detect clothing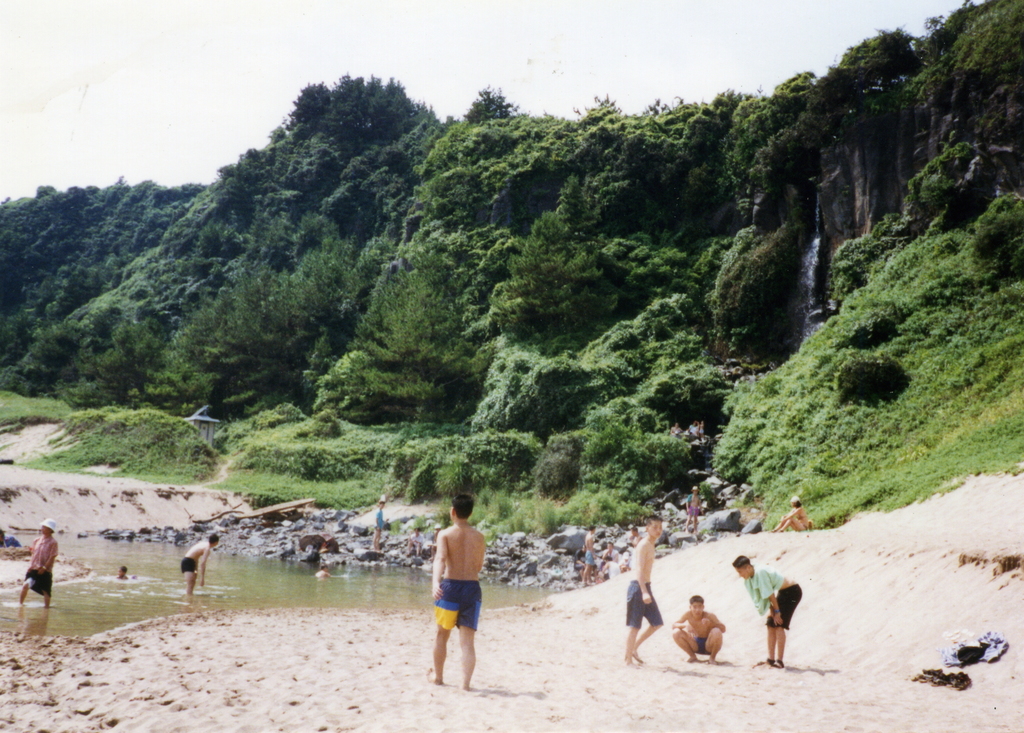
l=625, t=577, r=669, b=627
